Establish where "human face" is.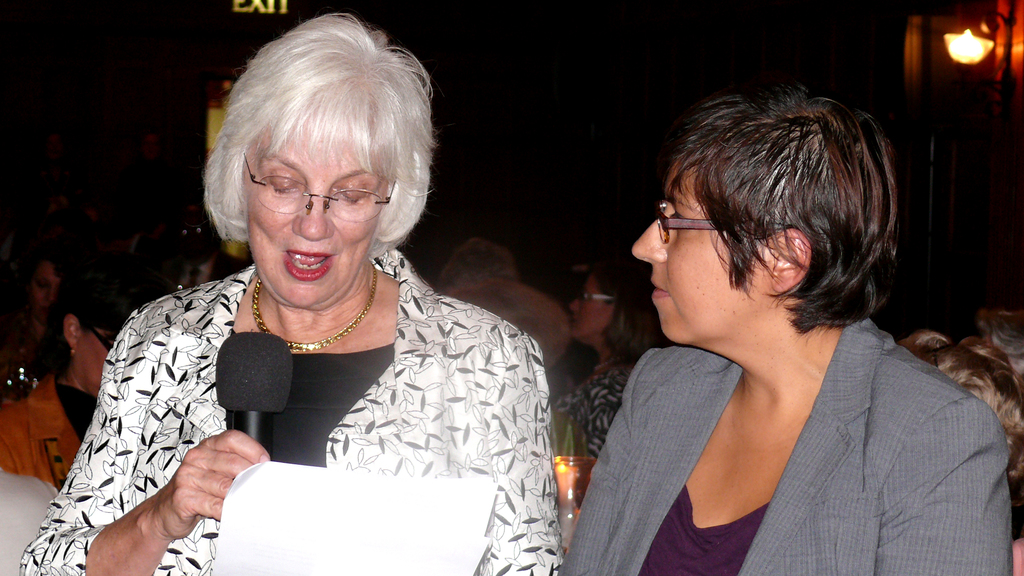
Established at rect(28, 263, 62, 328).
